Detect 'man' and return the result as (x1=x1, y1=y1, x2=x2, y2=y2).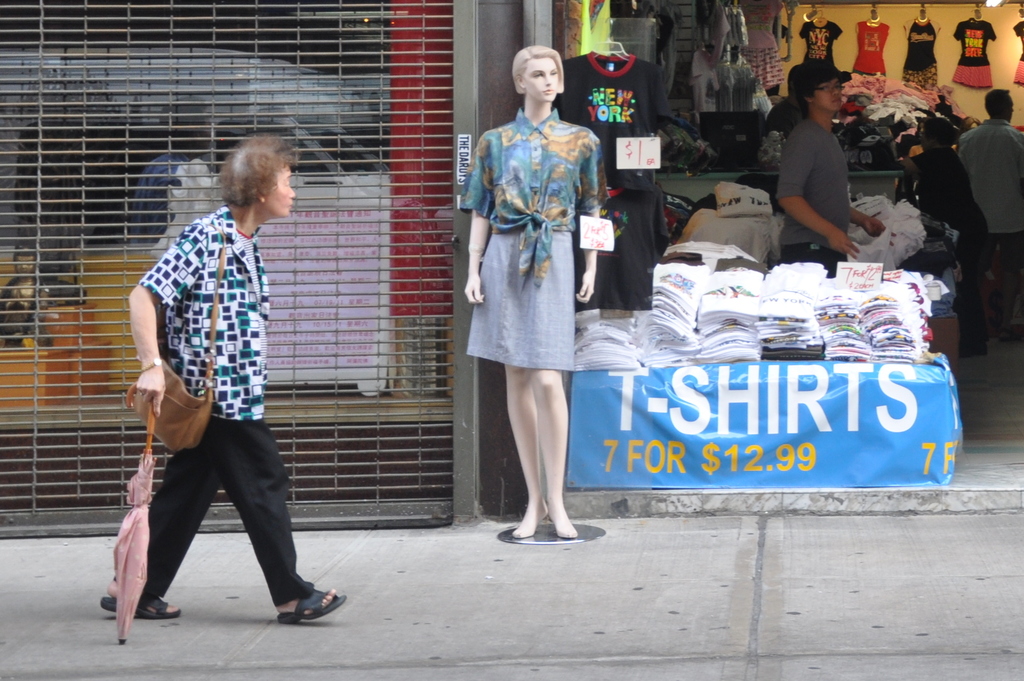
(x1=107, y1=140, x2=334, y2=630).
